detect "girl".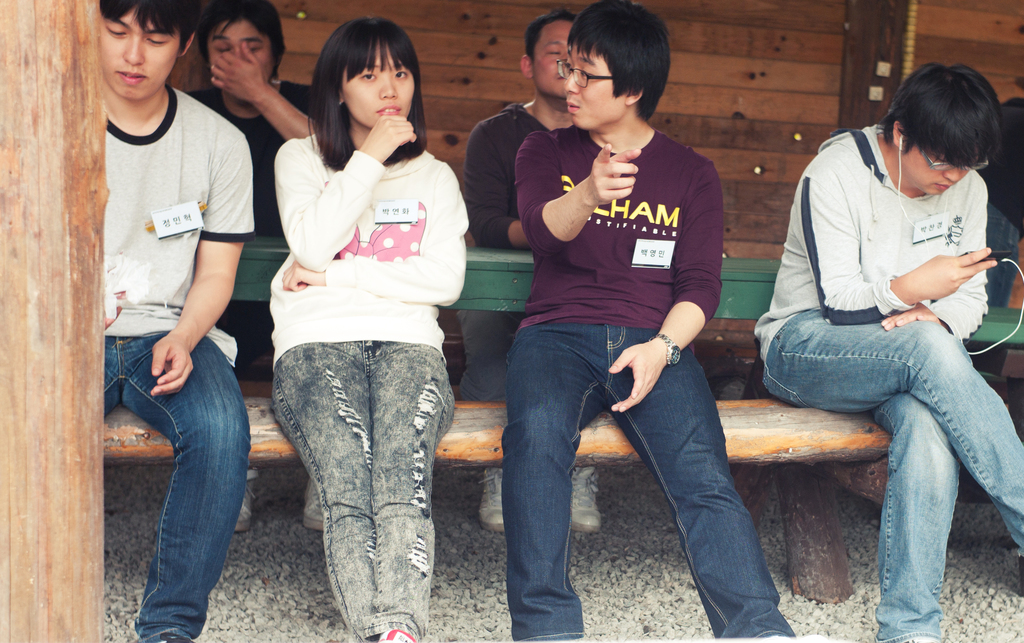
Detected at (266,18,463,642).
